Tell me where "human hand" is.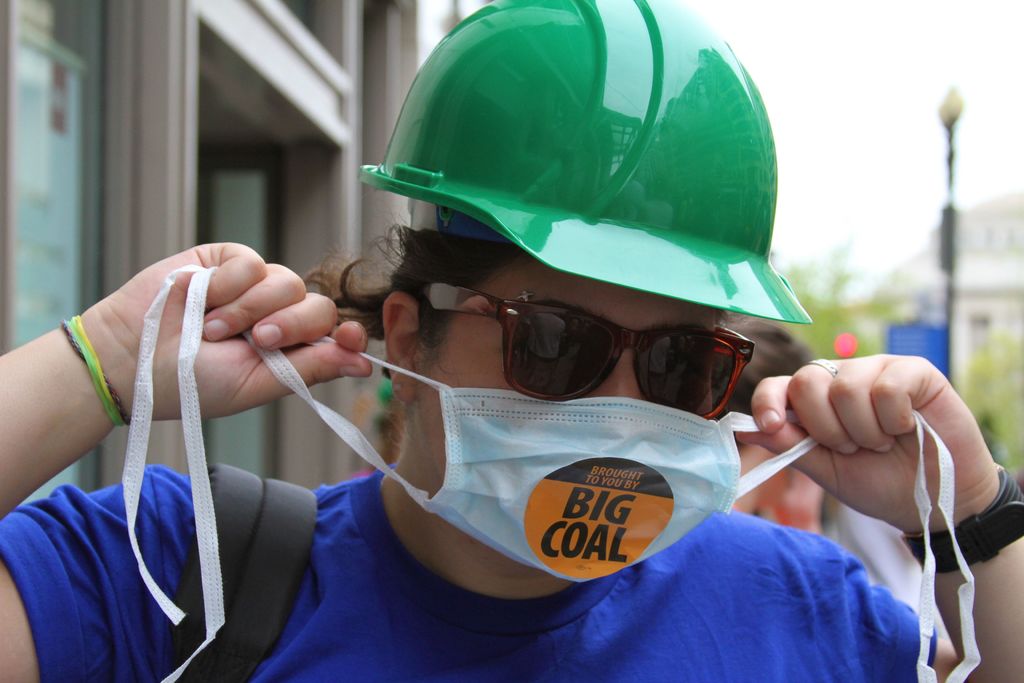
"human hand" is at rect(81, 240, 375, 423).
